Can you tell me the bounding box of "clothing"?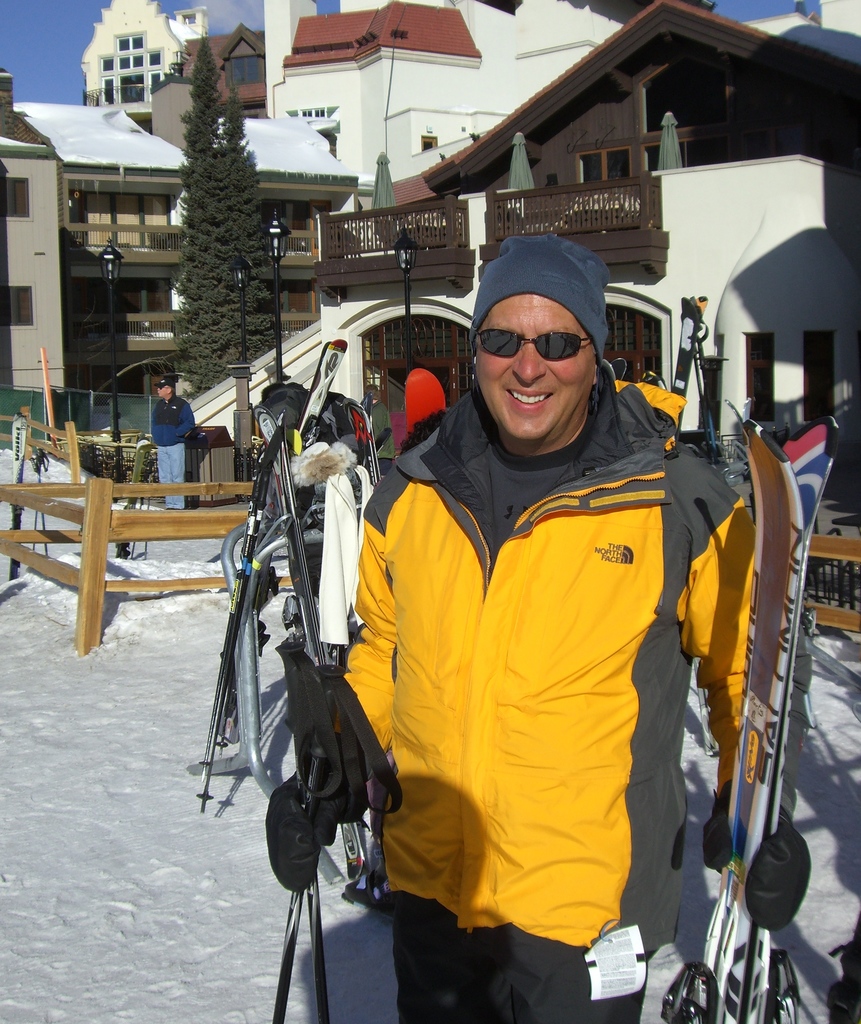
(347,358,766,1023).
